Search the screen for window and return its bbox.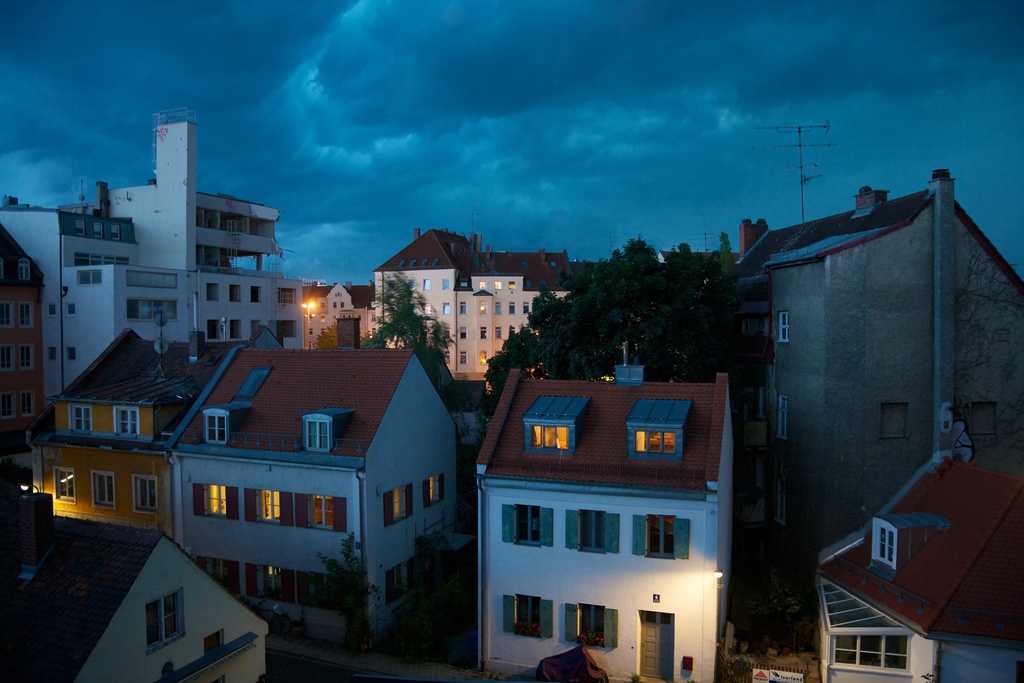
Found: x1=822, y1=632, x2=915, y2=678.
